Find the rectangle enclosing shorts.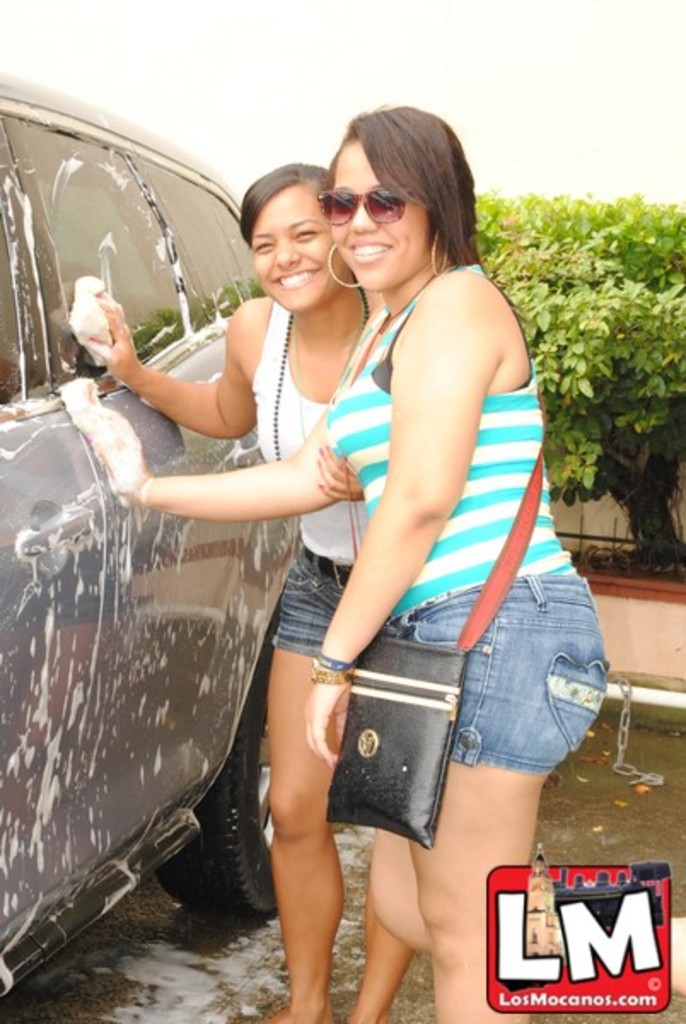
(left=381, top=572, right=609, bottom=777).
